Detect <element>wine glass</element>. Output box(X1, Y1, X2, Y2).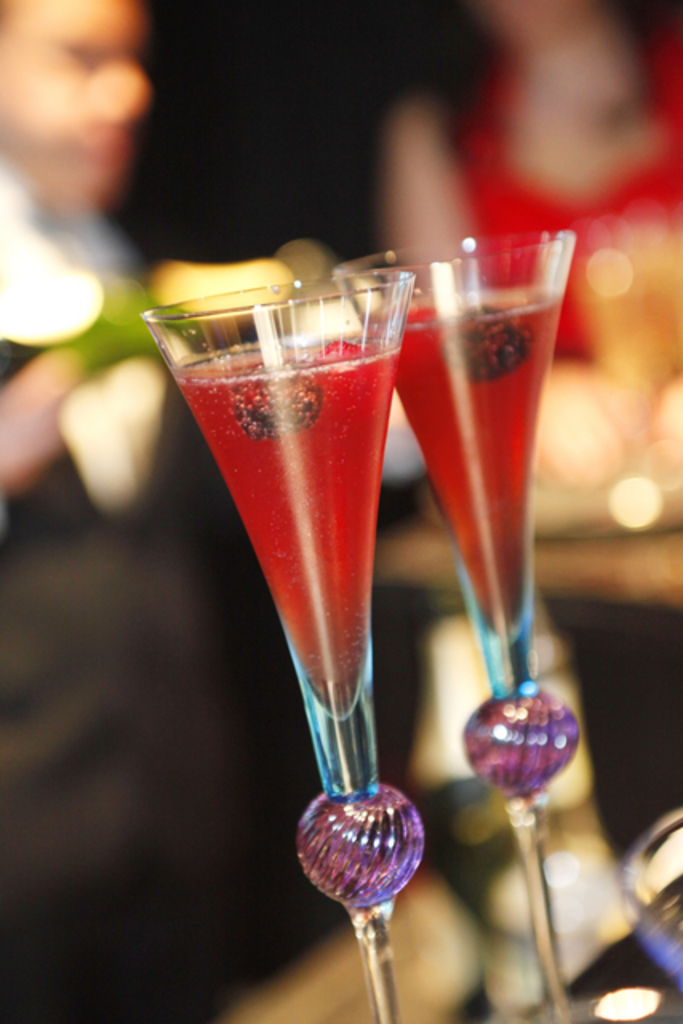
box(136, 264, 411, 1022).
